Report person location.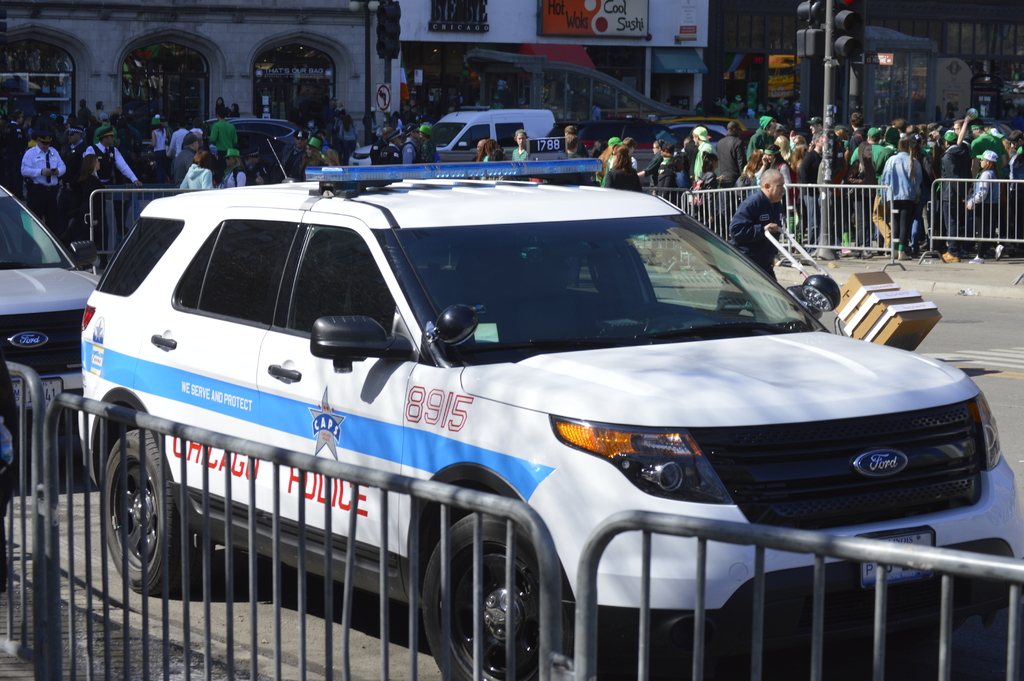
Report: box(965, 152, 1002, 257).
